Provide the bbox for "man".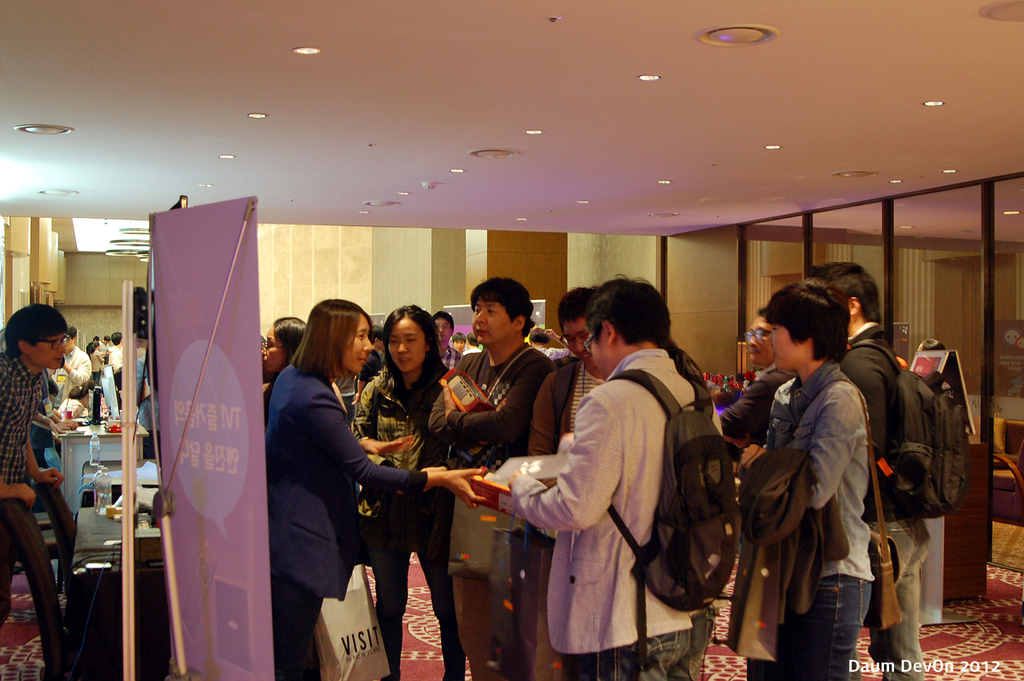
[left=804, top=258, right=930, bottom=680].
